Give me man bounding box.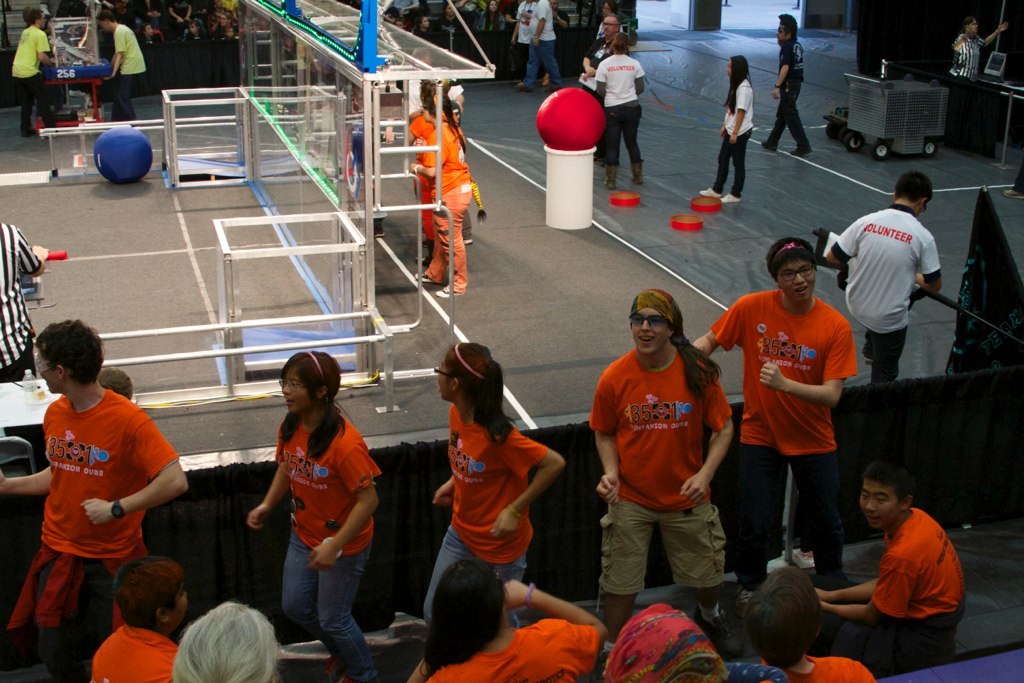
bbox=[0, 315, 191, 640].
